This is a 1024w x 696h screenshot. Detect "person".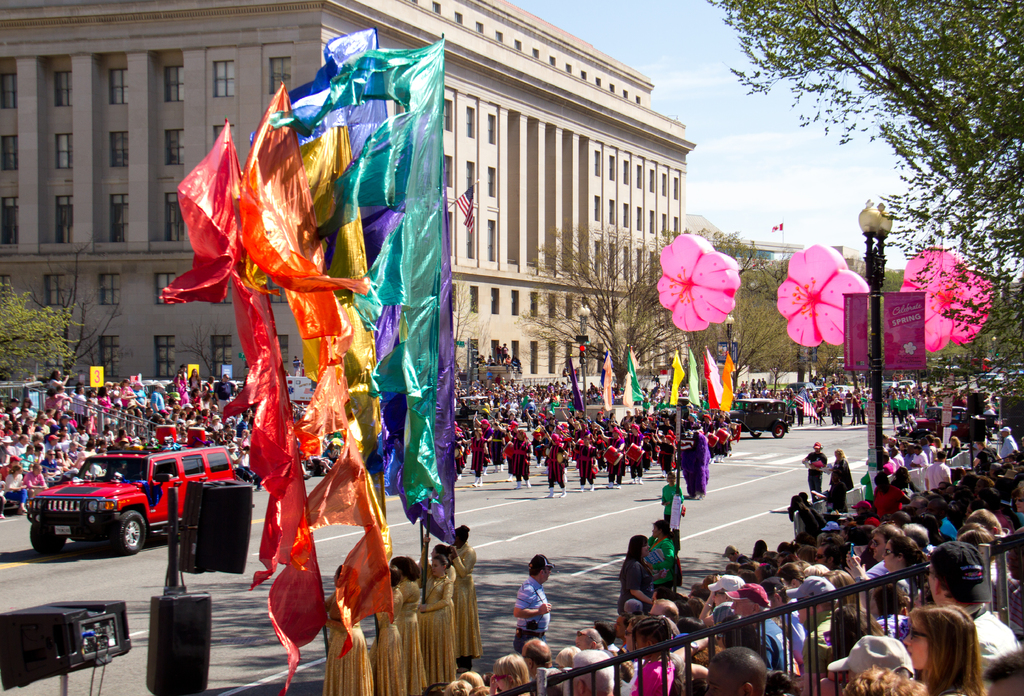
[x1=753, y1=536, x2=768, y2=559].
